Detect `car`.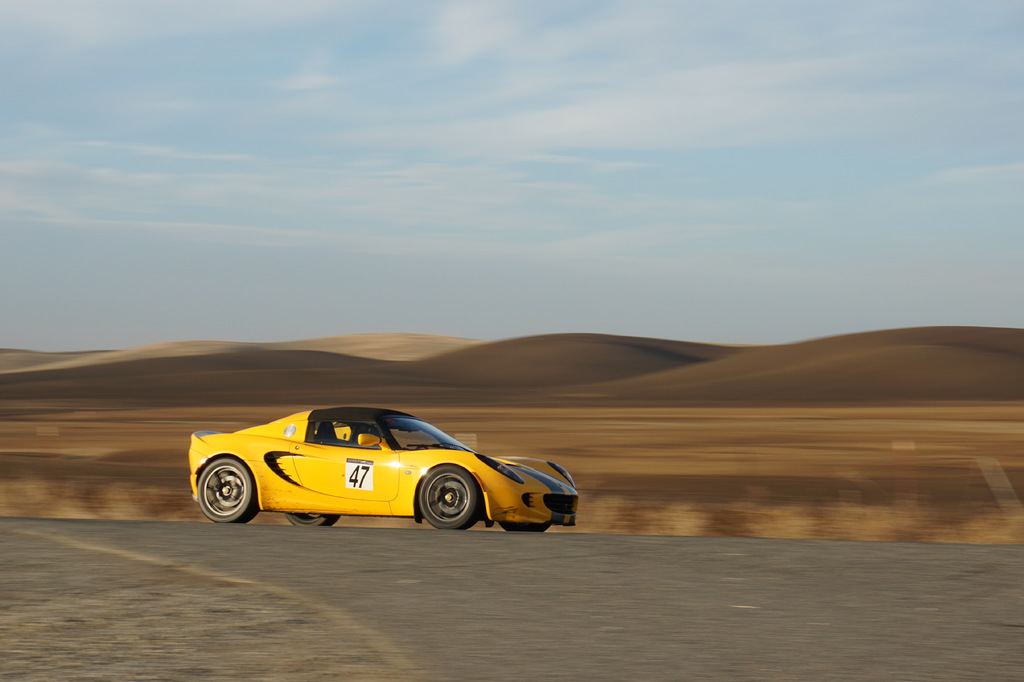
Detected at region(189, 404, 580, 528).
